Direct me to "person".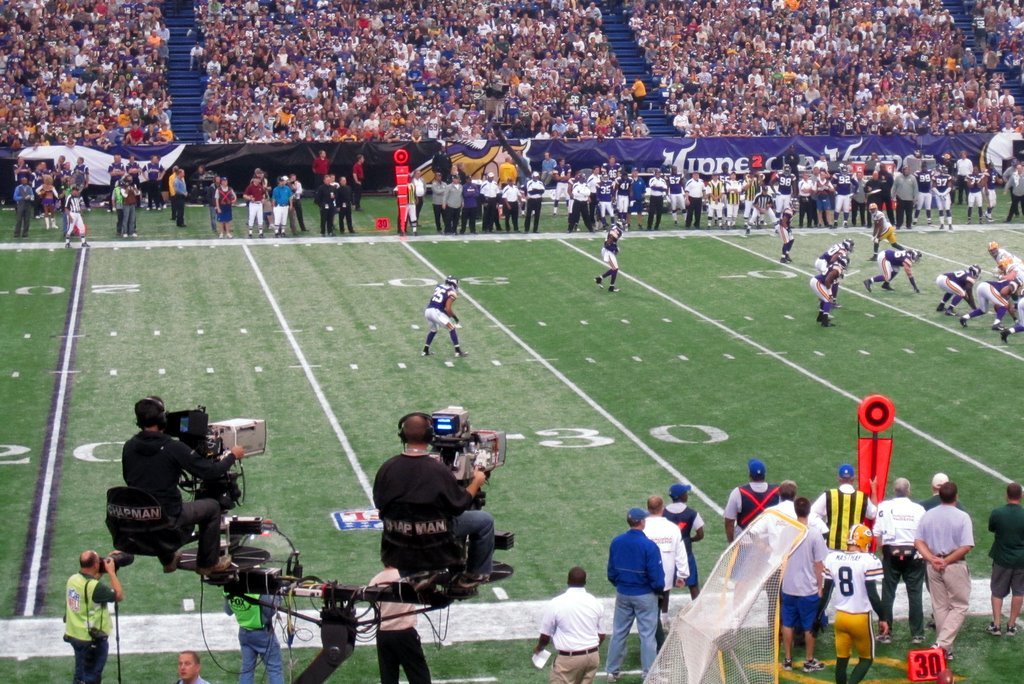
Direction: bbox(121, 174, 139, 239).
